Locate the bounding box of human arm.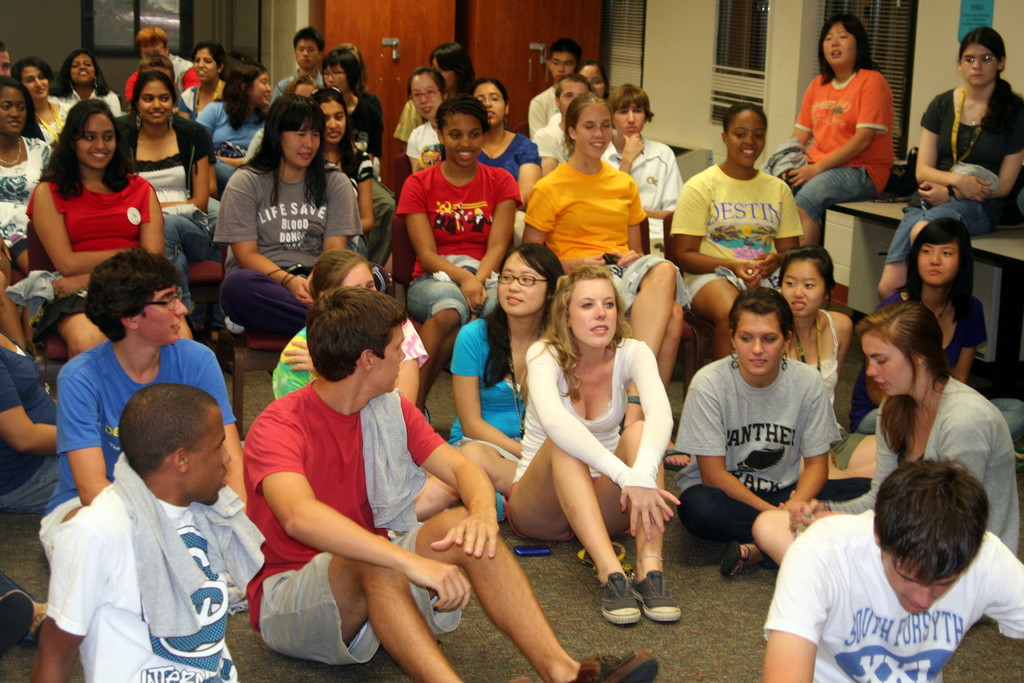
Bounding box: (616, 174, 648, 273).
